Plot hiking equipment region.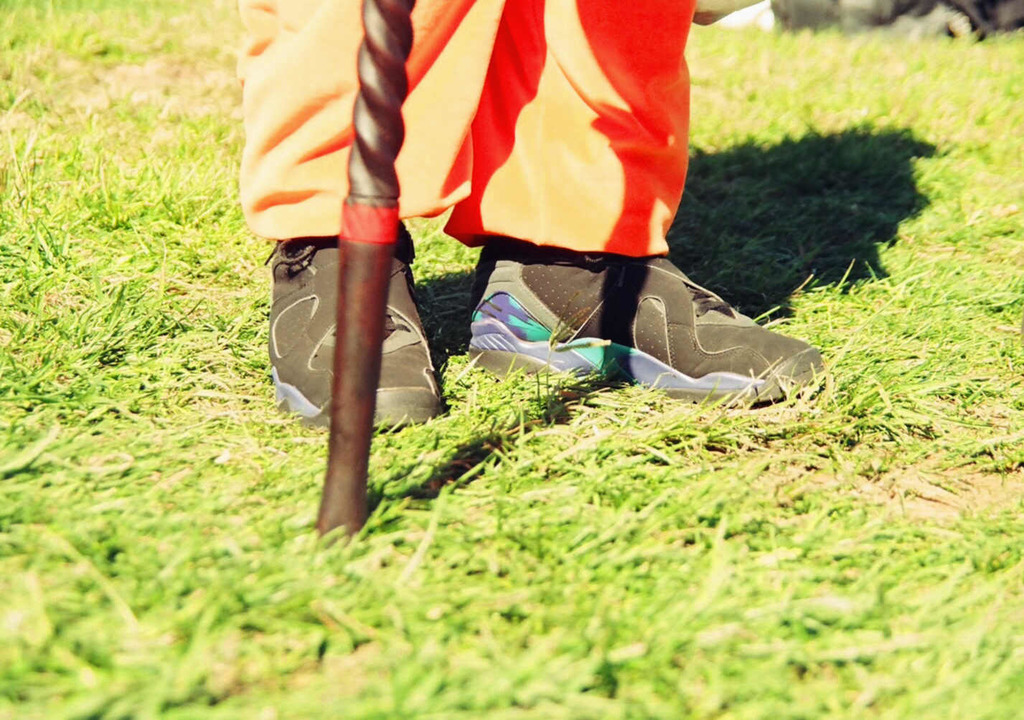
Plotted at x1=272, y1=235, x2=441, y2=434.
